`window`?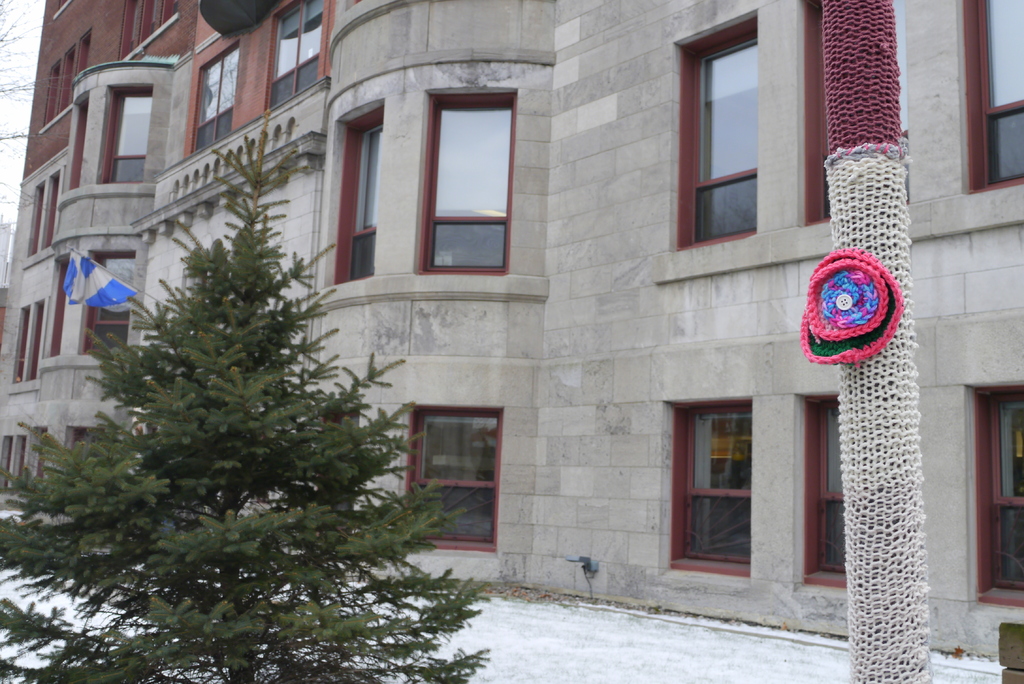
rect(325, 100, 381, 286)
